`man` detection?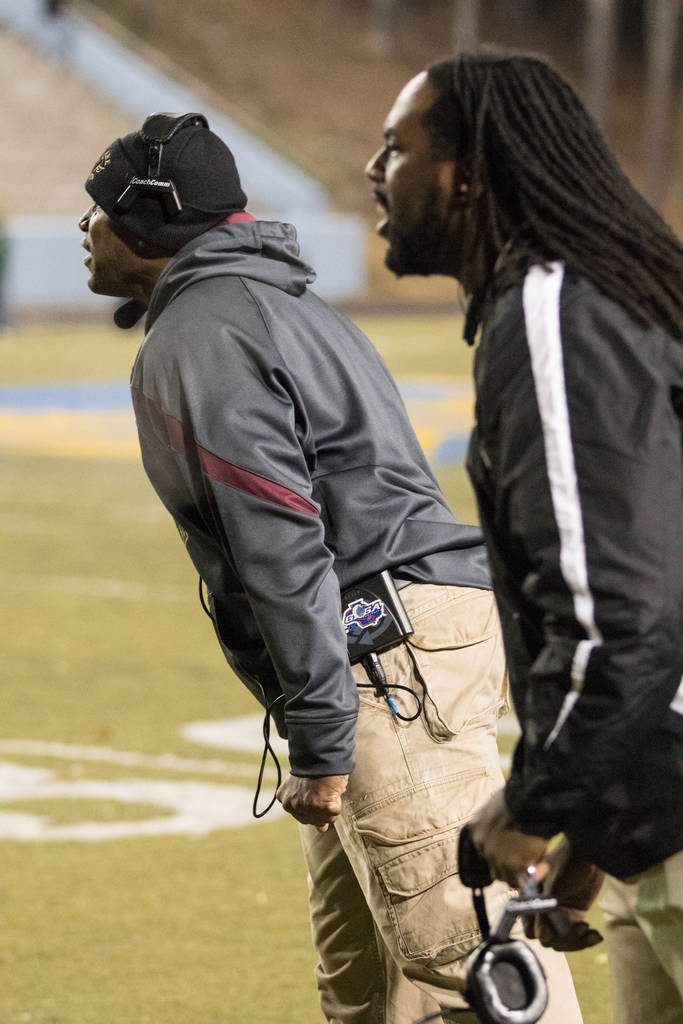
bbox=(71, 104, 597, 1023)
